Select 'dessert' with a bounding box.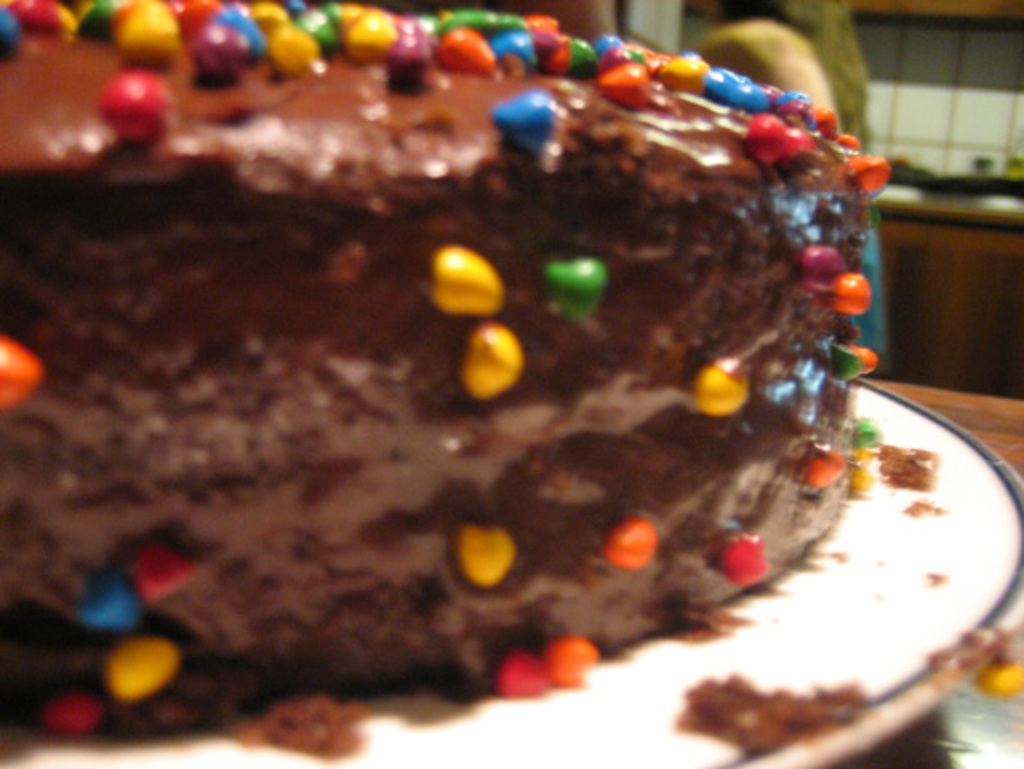
0 0 934 753.
